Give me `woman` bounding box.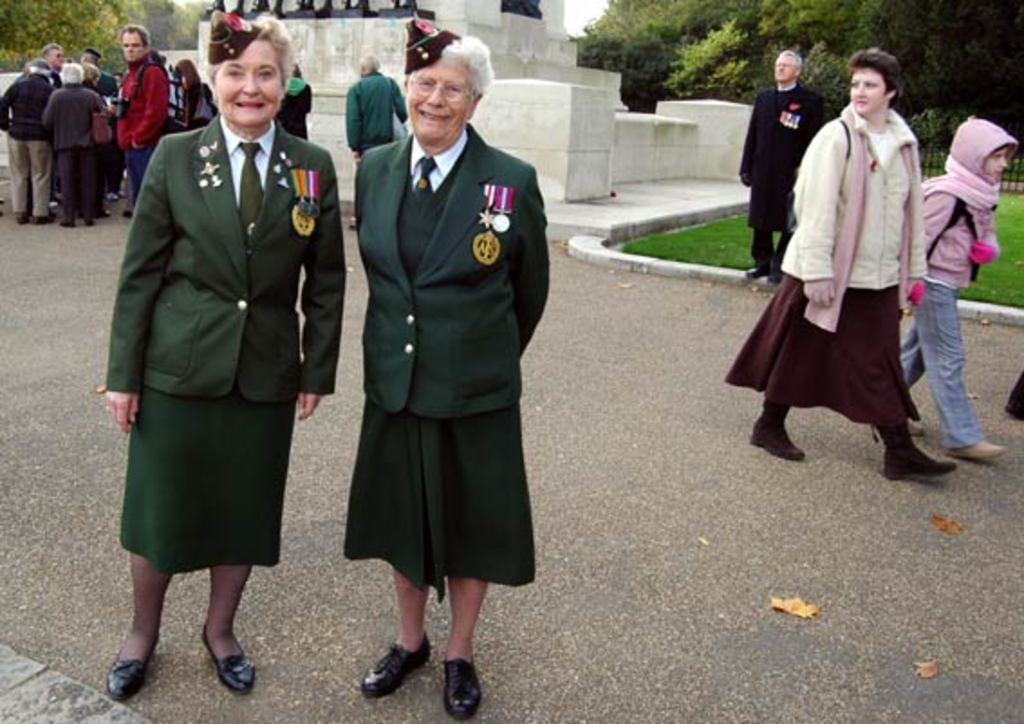
rect(275, 65, 311, 143).
